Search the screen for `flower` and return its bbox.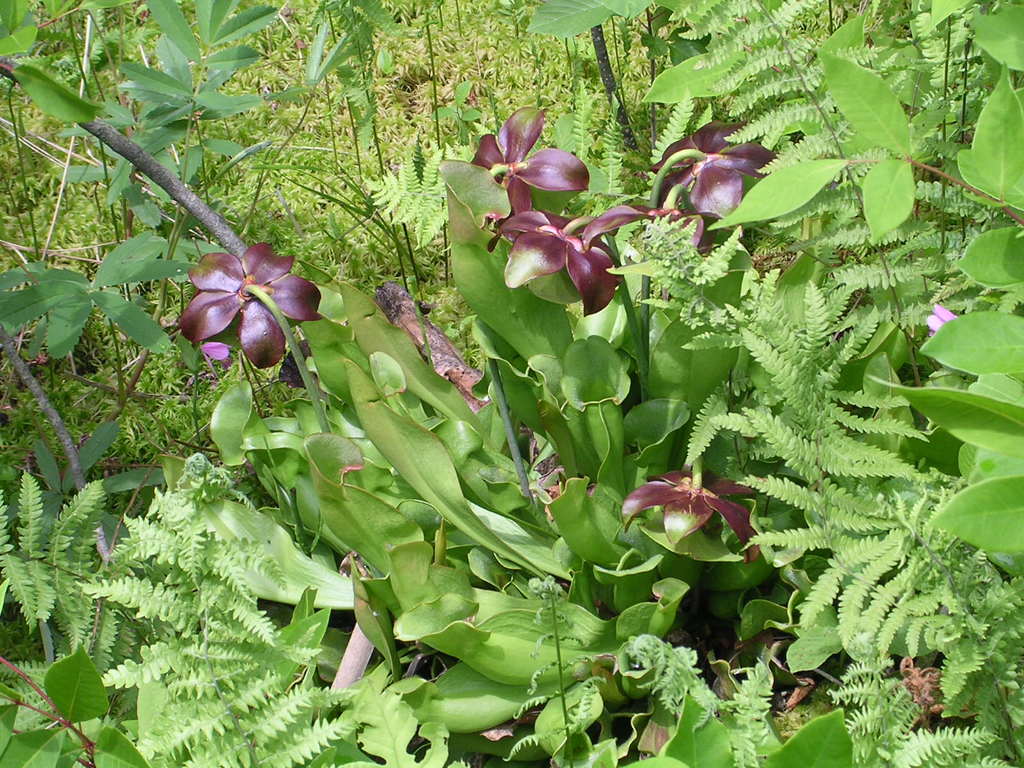
Found: <region>600, 460, 778, 569</region>.
